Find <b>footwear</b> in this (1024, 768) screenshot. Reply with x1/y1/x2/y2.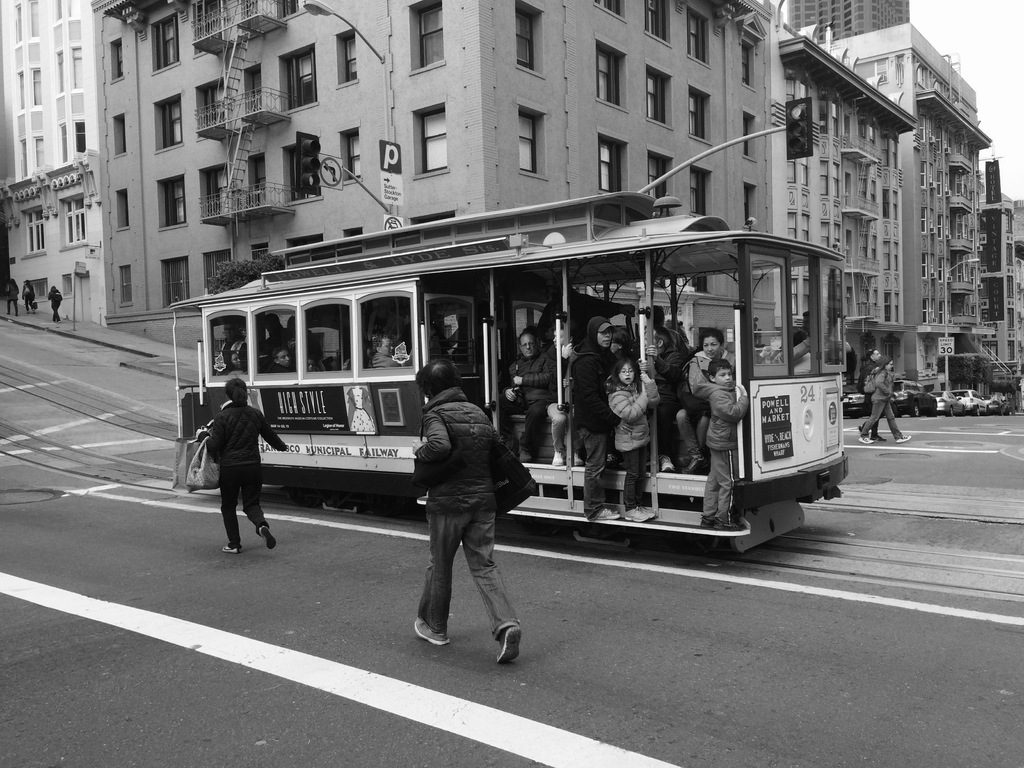
618/506/653/519.
